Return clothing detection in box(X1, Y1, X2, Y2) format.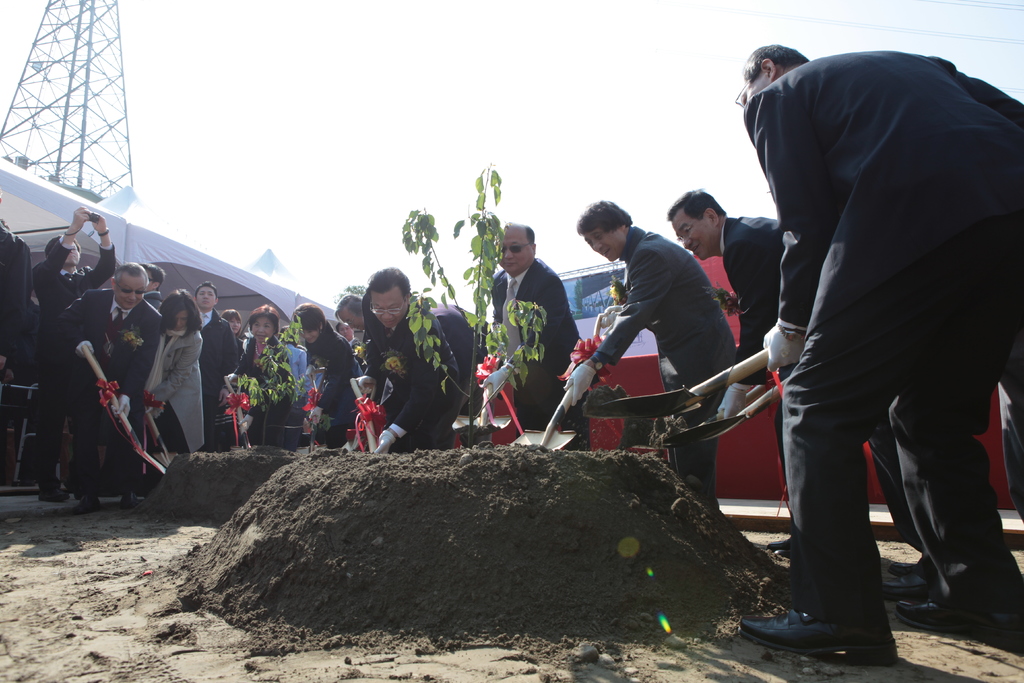
box(586, 219, 737, 511).
